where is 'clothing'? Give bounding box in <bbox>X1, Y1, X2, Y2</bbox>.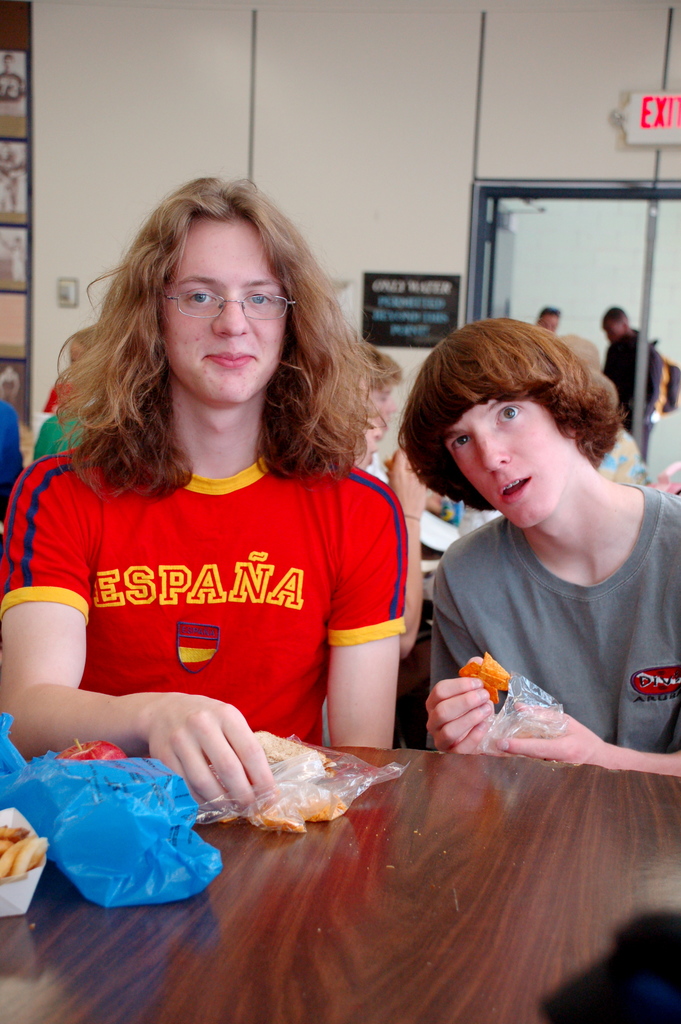
<bbox>0, 394, 30, 516</bbox>.
